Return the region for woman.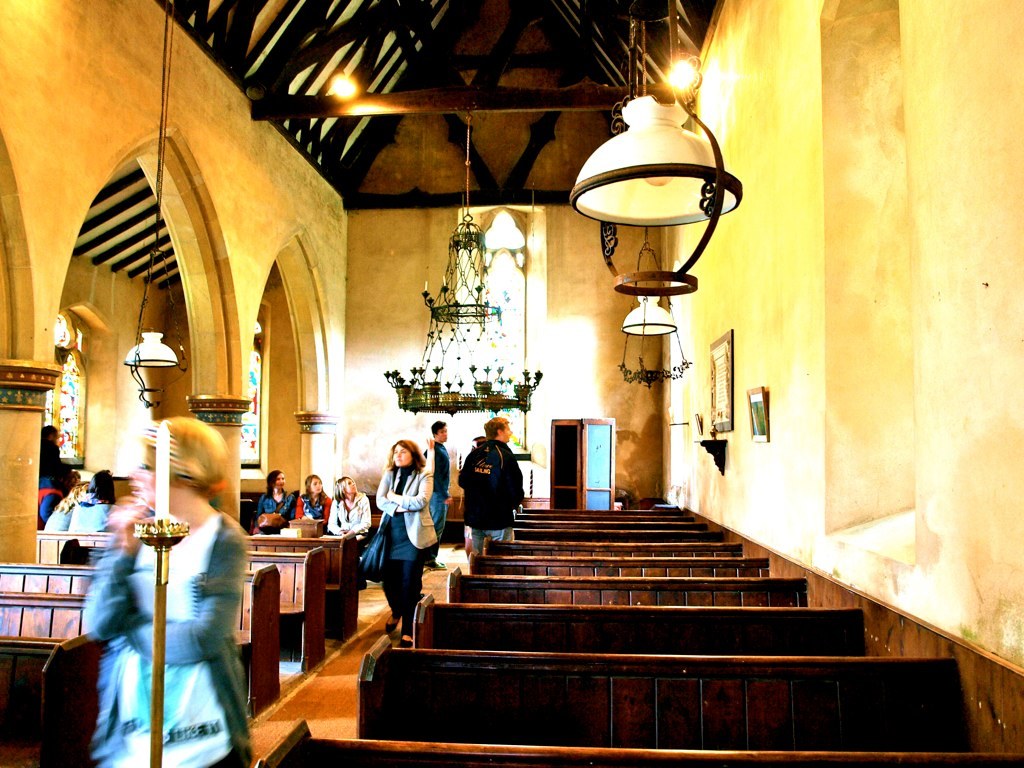
[368,435,436,645].
